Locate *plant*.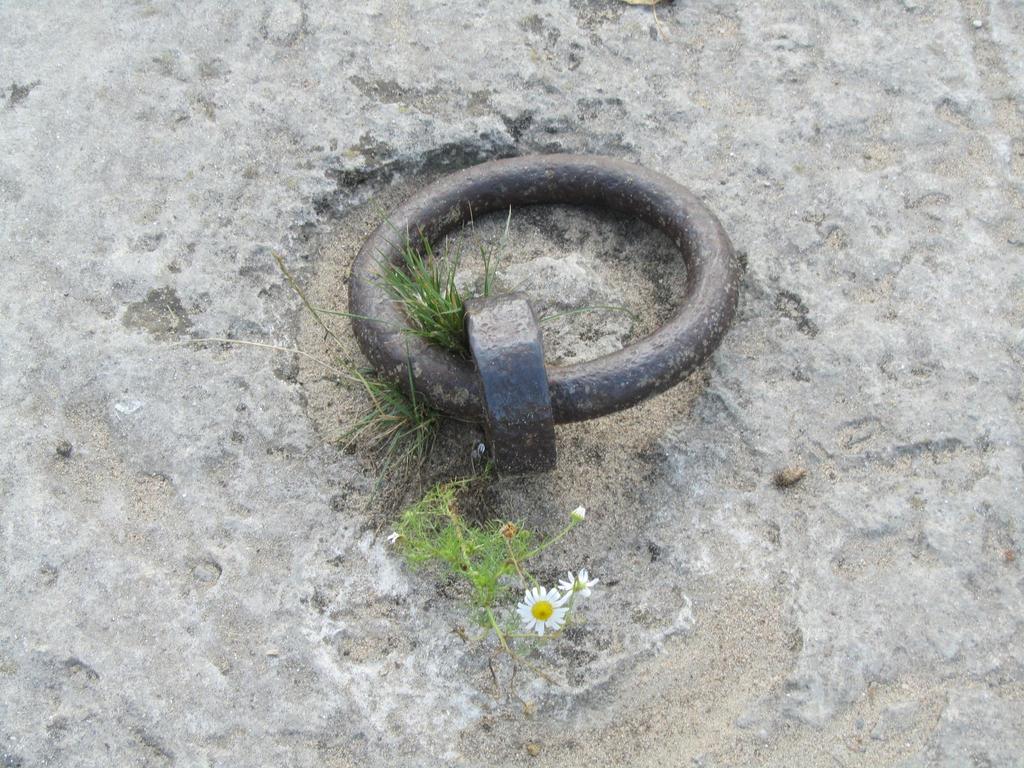
Bounding box: (304,200,636,373).
